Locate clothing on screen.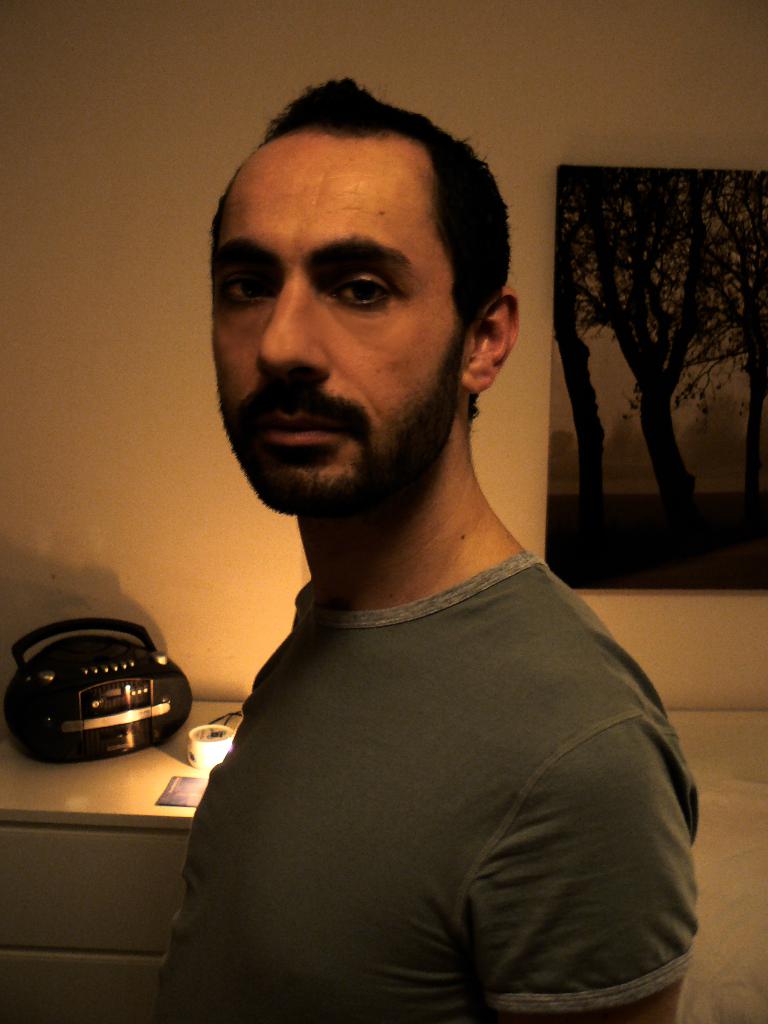
On screen at bbox=[147, 487, 710, 1008].
